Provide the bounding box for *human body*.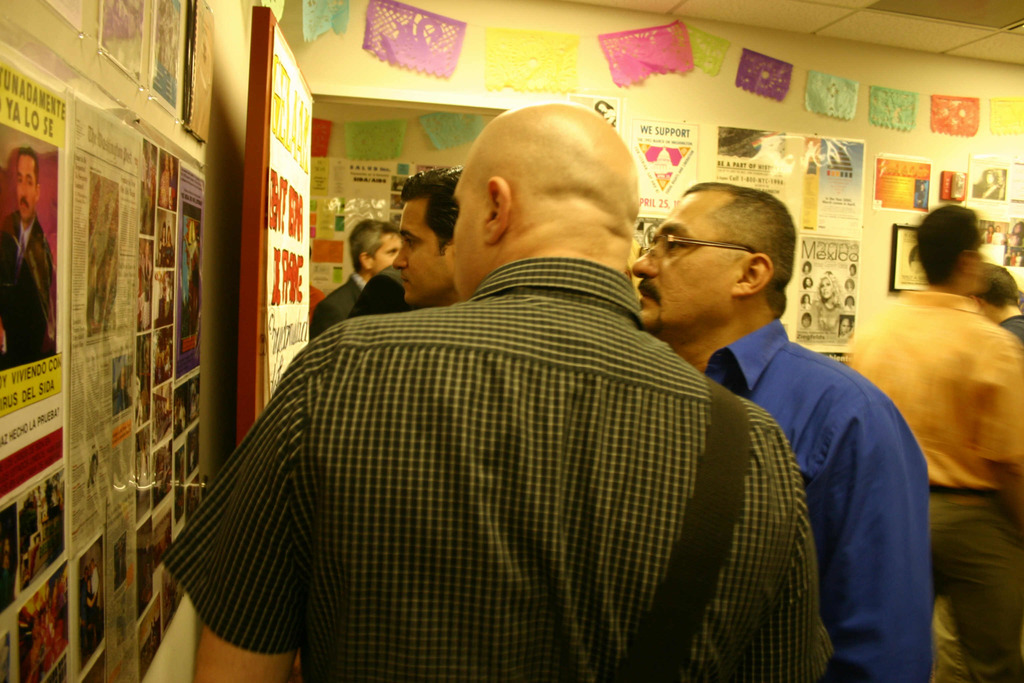
(0,145,61,359).
